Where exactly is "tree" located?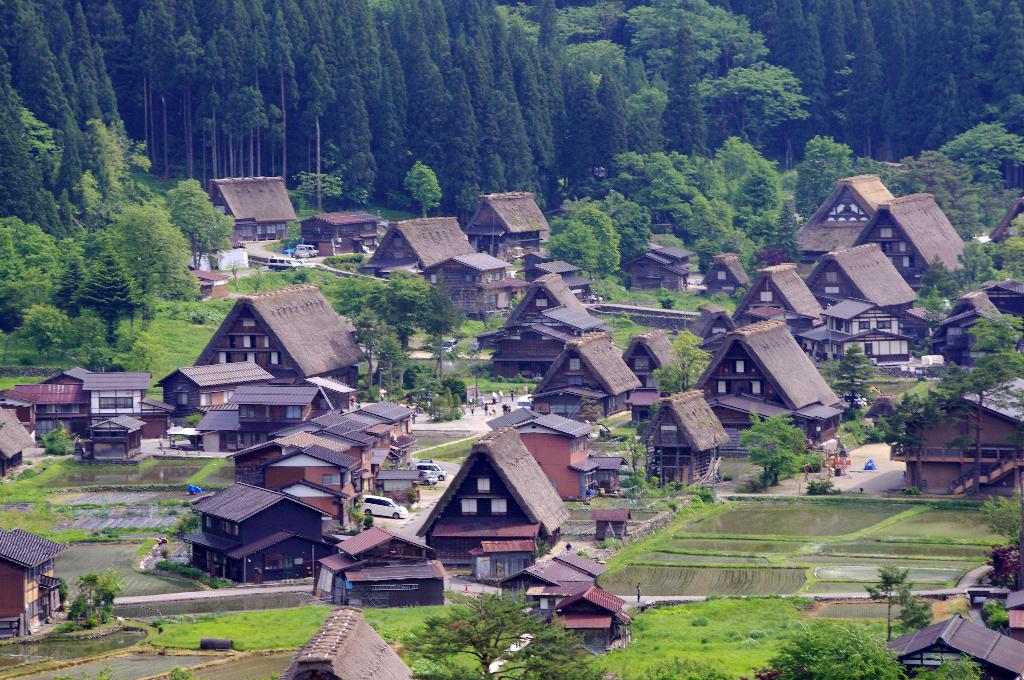
Its bounding box is {"left": 859, "top": 569, "right": 936, "bottom": 645}.
